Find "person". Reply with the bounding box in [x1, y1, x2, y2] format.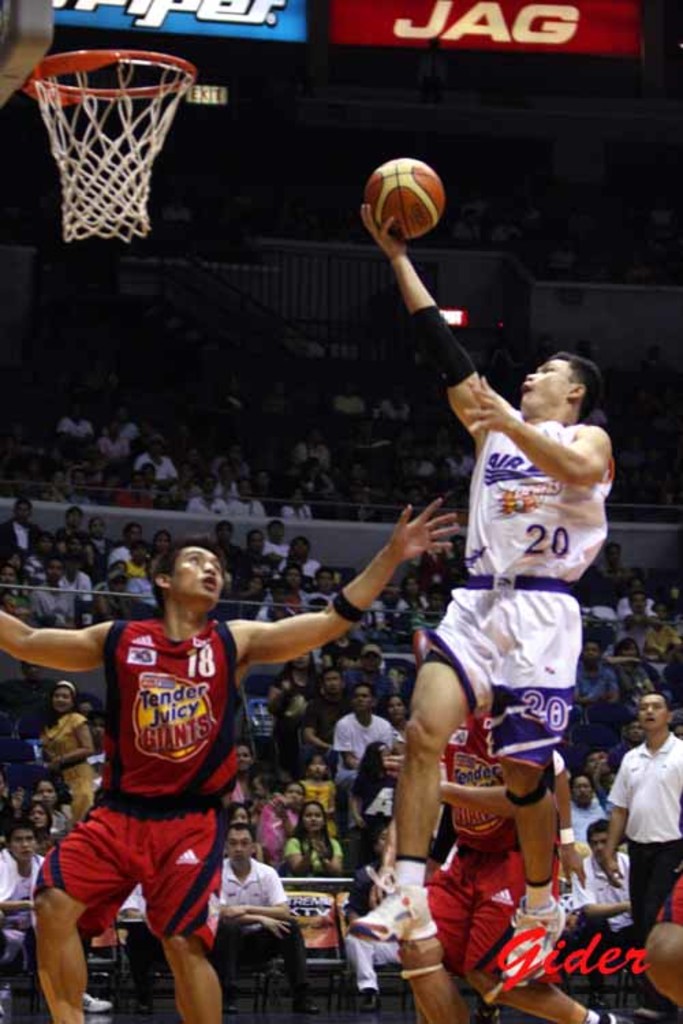
[361, 195, 619, 989].
